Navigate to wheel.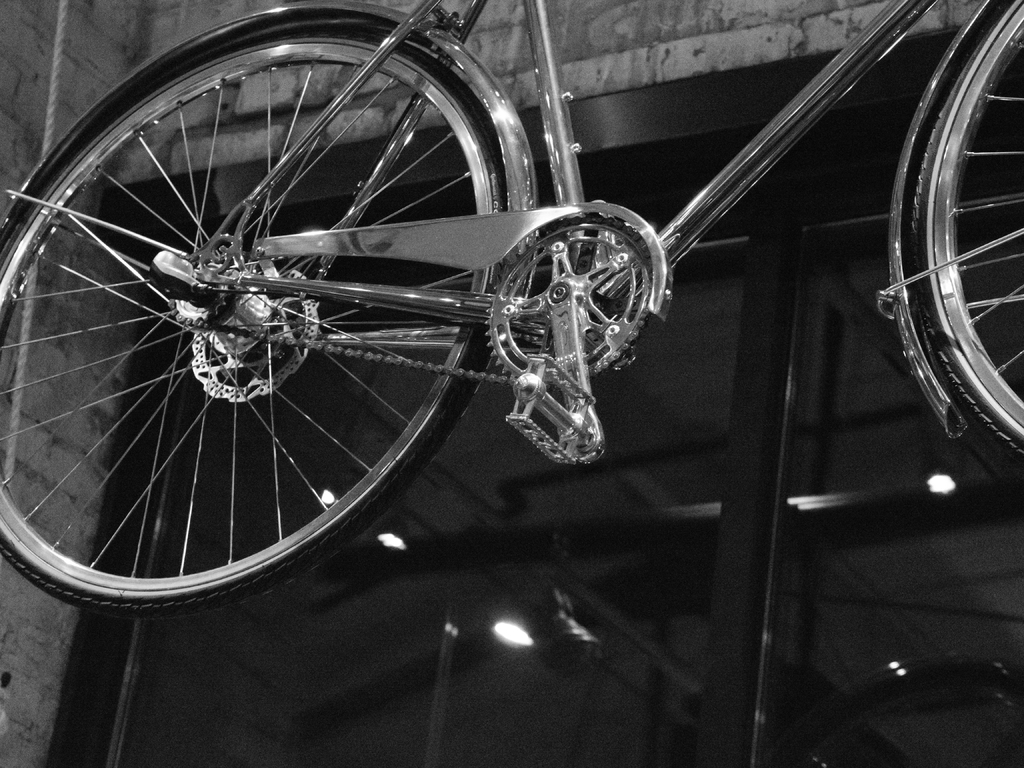
Navigation target: region(0, 0, 526, 618).
